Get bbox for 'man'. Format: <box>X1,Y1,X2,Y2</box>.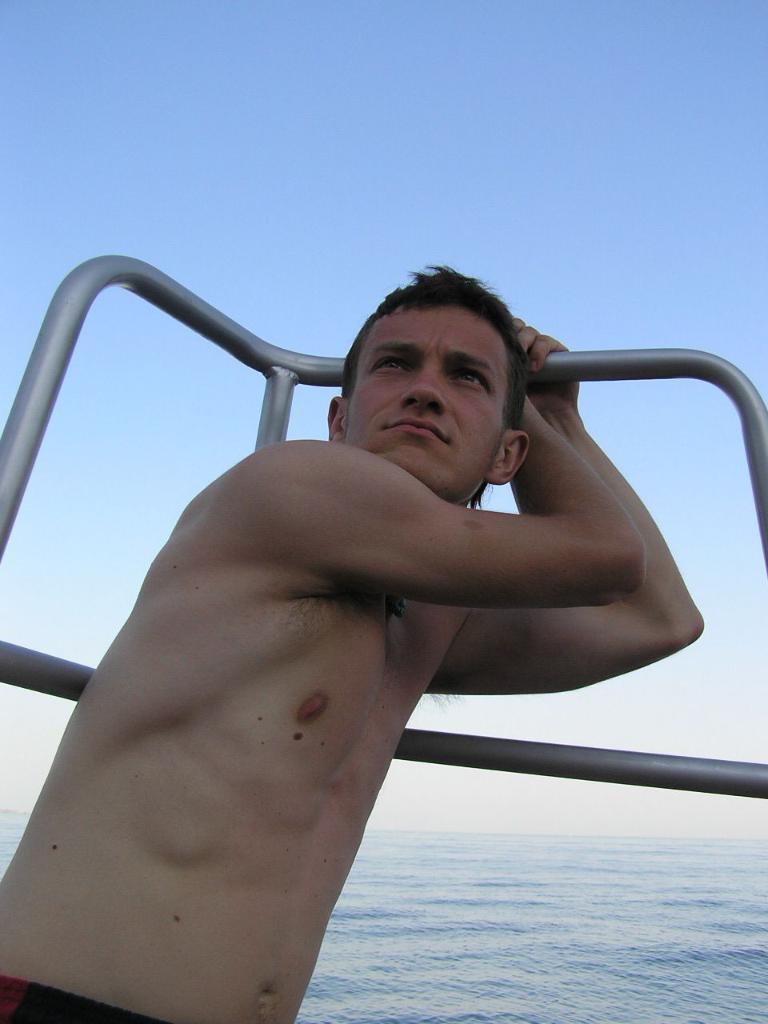
<box>35,202,676,1023</box>.
